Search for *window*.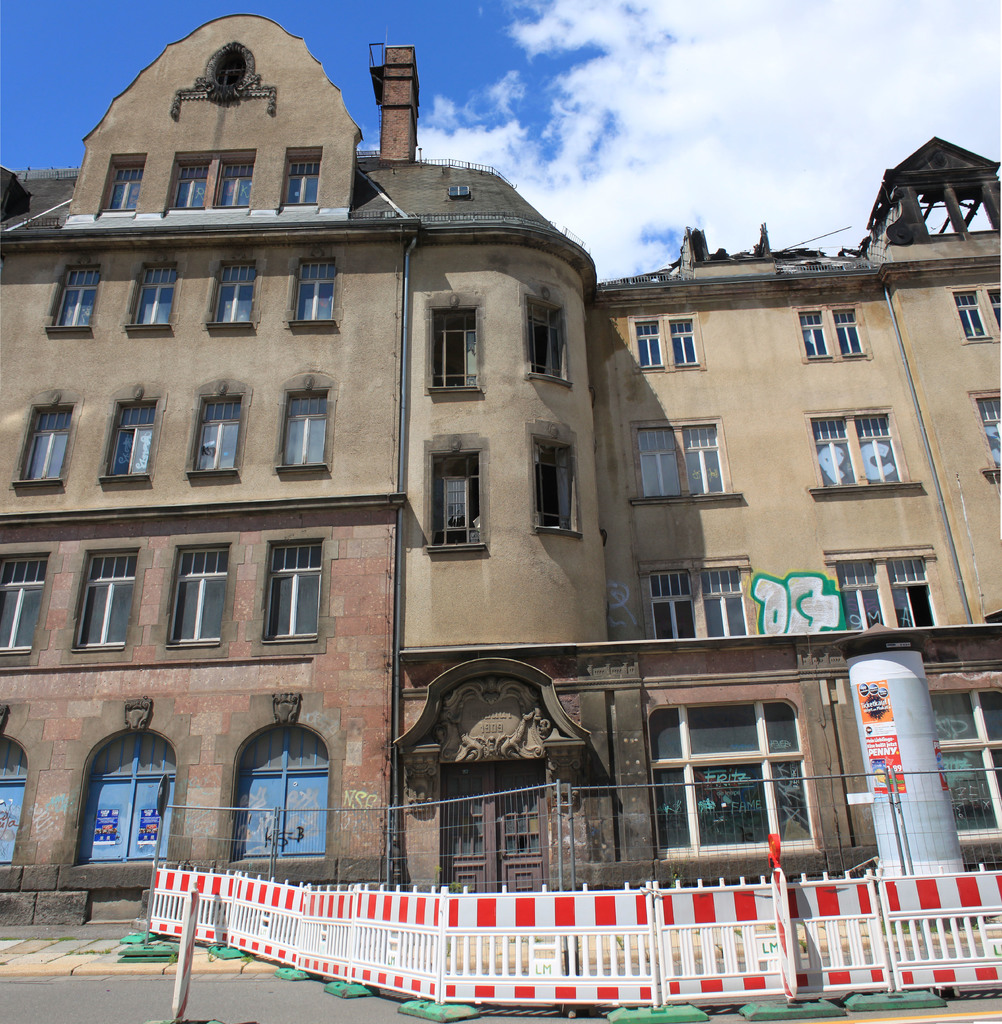
Found at x1=524 y1=426 x2=582 y2=540.
